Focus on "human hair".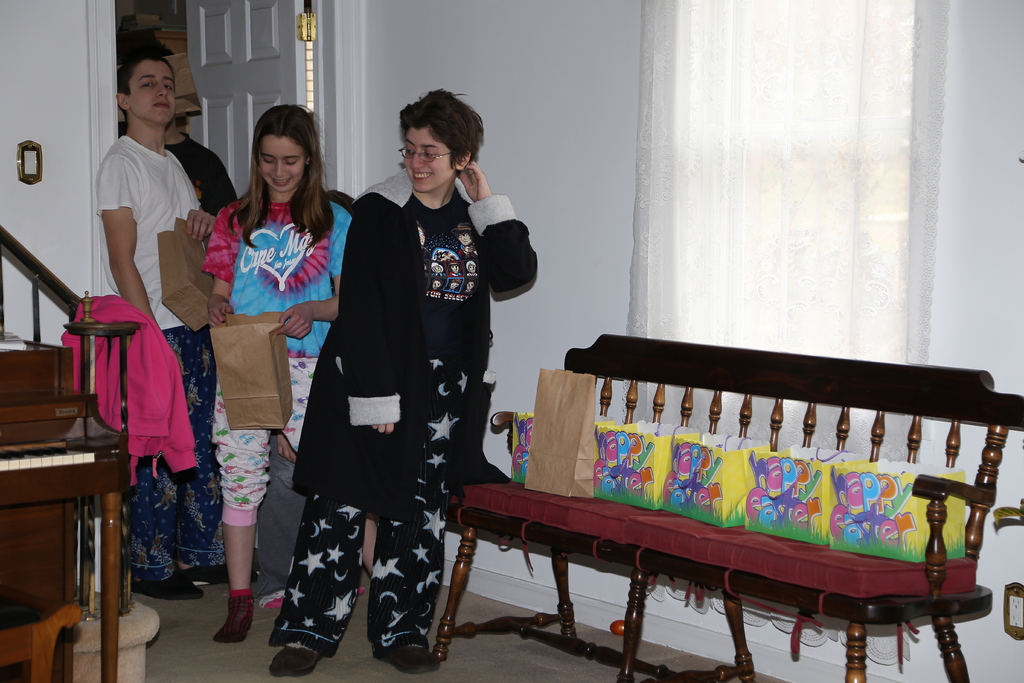
Focused at crop(166, 112, 189, 136).
